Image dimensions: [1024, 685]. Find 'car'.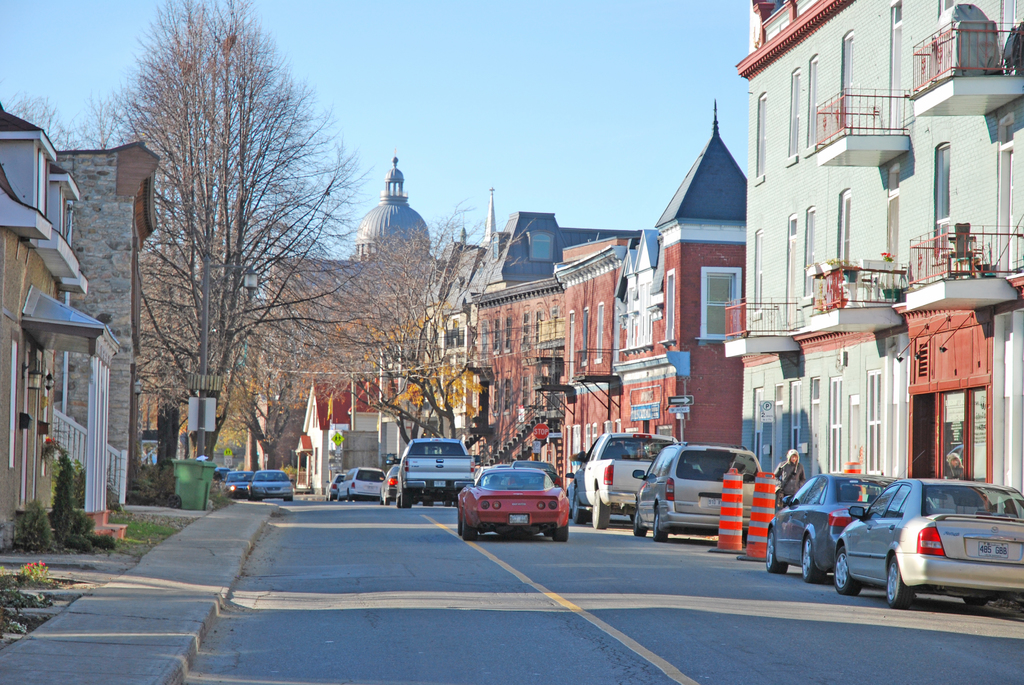
x1=764 y1=469 x2=901 y2=578.
